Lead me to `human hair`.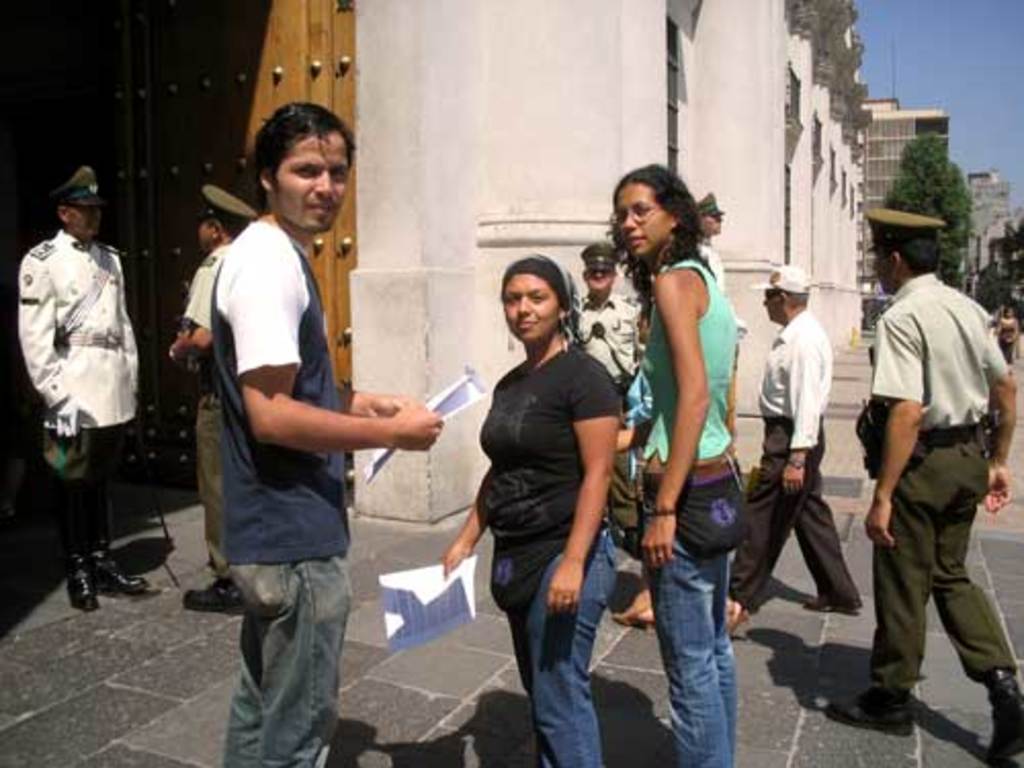
Lead to bbox=[772, 291, 809, 311].
